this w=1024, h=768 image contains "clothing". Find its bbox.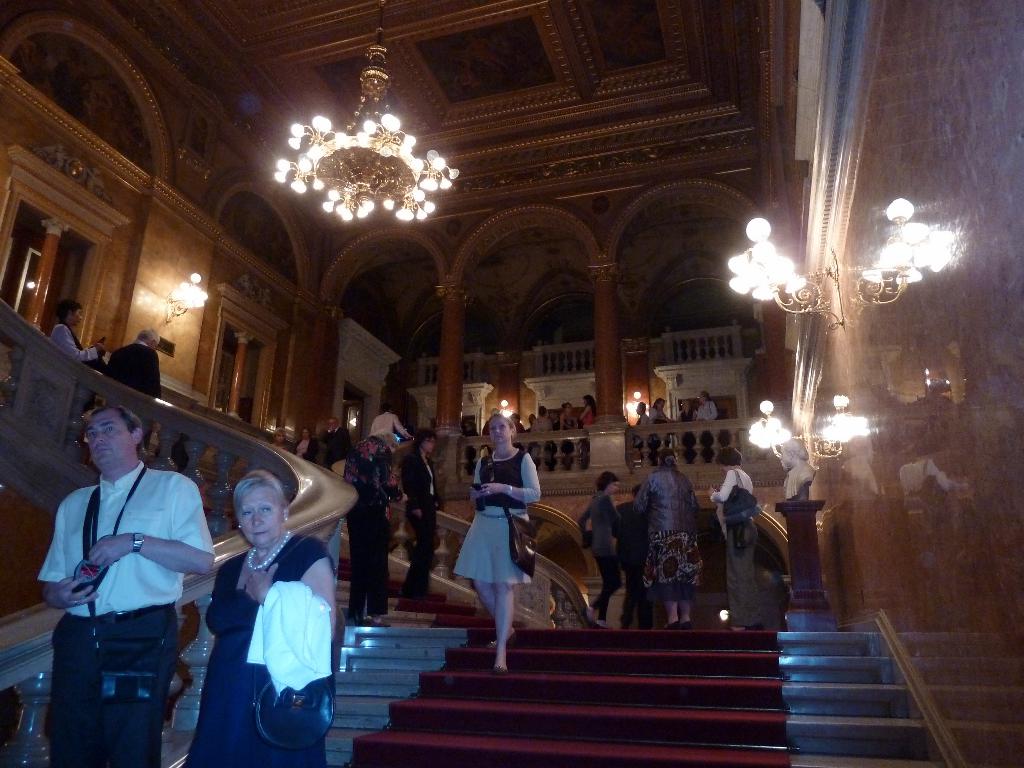
<bbox>465, 426, 477, 438</bbox>.
